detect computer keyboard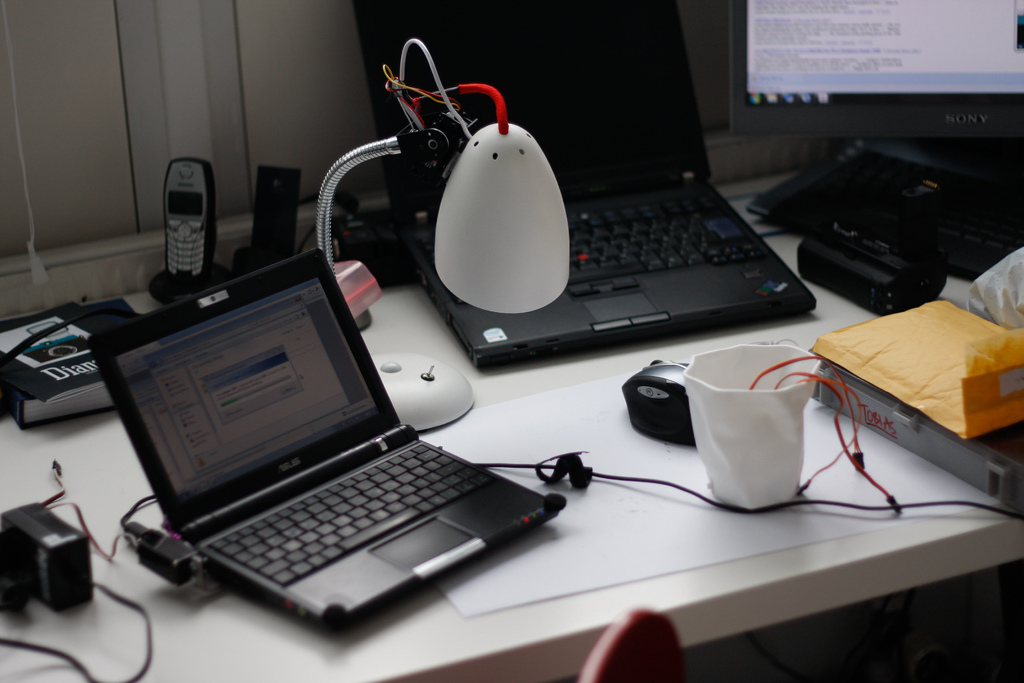
bbox=[202, 440, 504, 589]
